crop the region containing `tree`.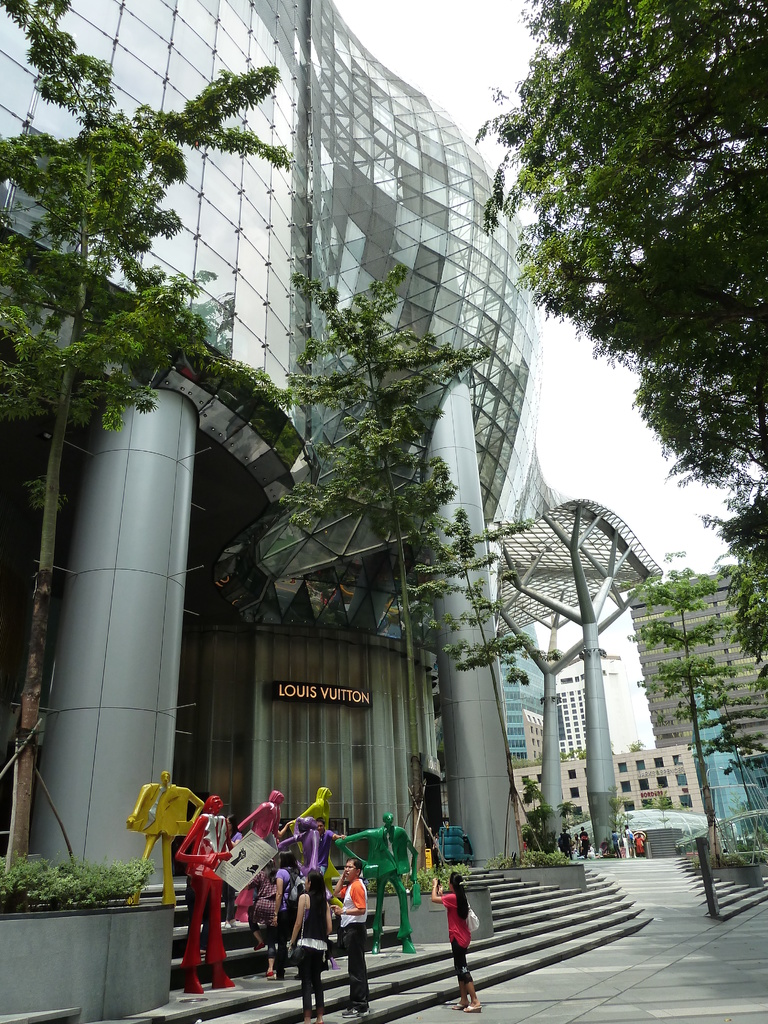
Crop region: select_region(0, 0, 301, 884).
